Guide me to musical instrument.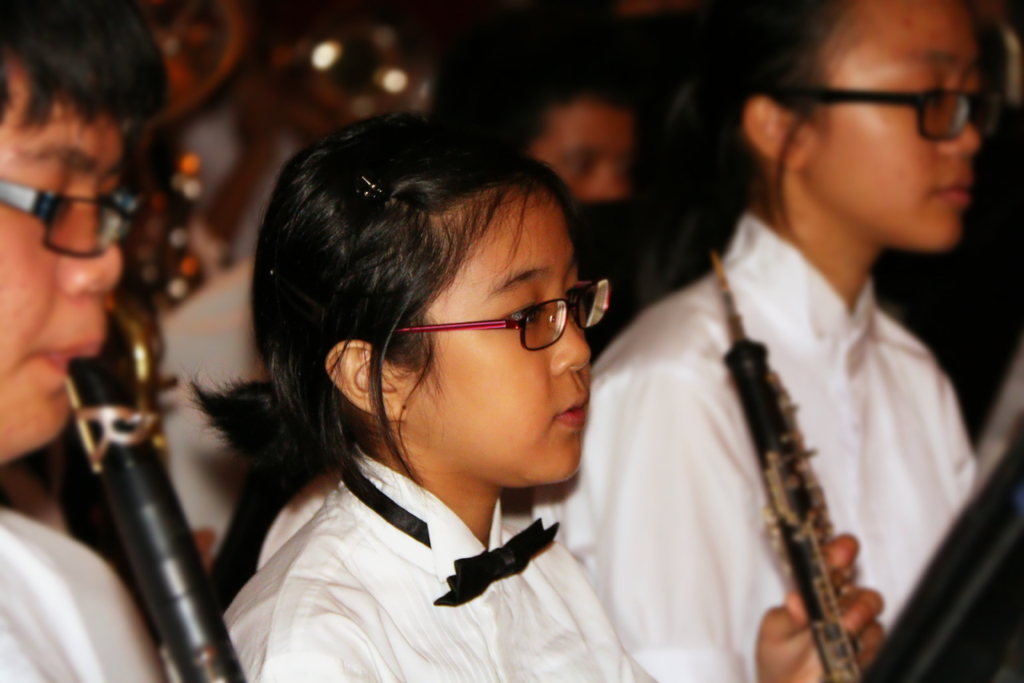
Guidance: (x1=120, y1=0, x2=254, y2=304).
